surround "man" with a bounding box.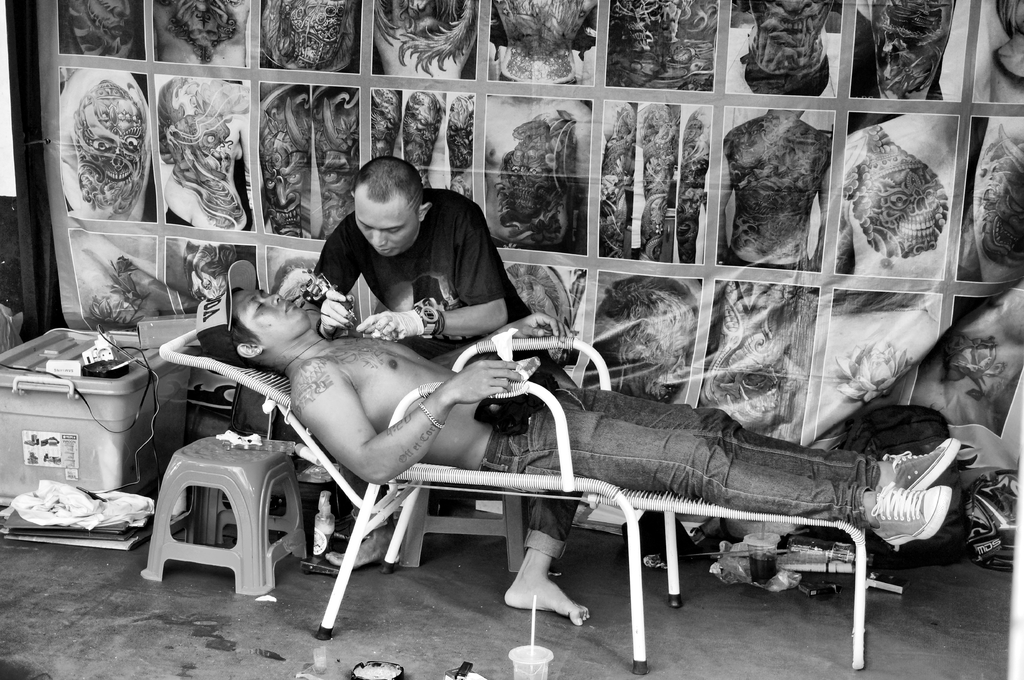
locate(312, 158, 591, 628).
